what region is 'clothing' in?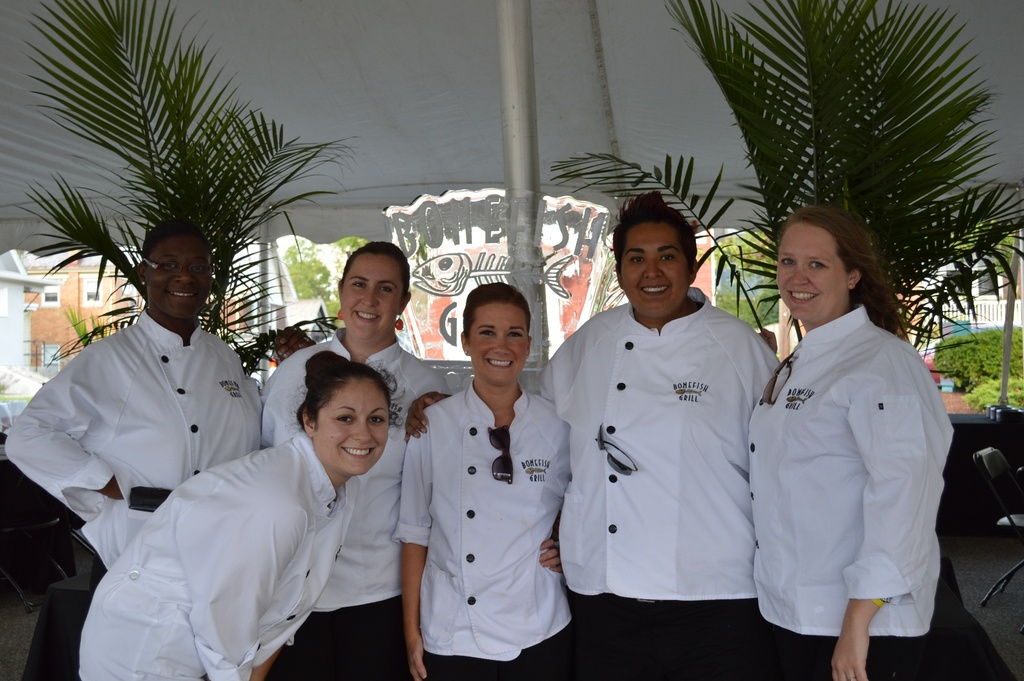
locate(259, 328, 454, 680).
